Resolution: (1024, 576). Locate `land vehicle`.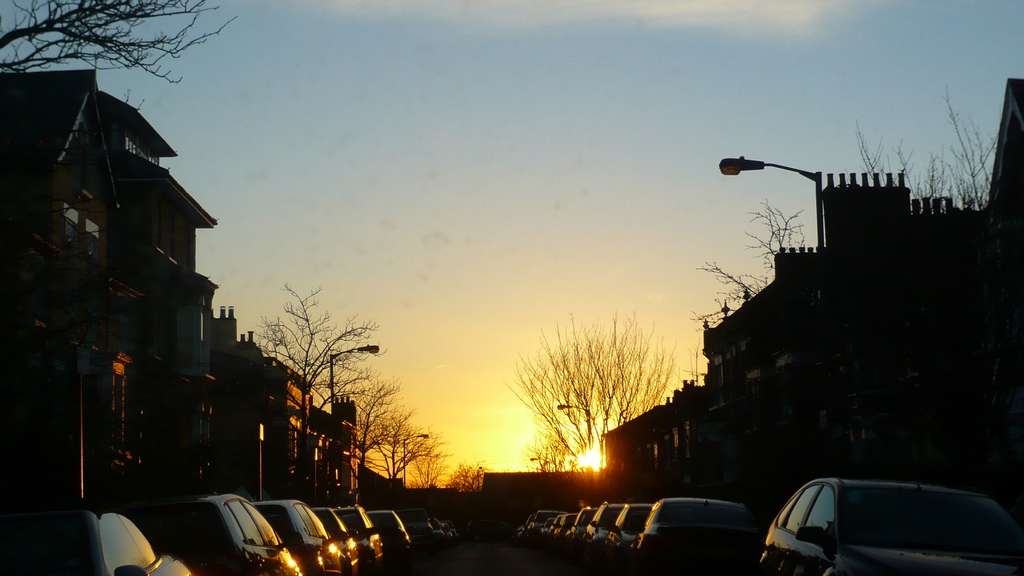
rect(67, 497, 200, 575).
